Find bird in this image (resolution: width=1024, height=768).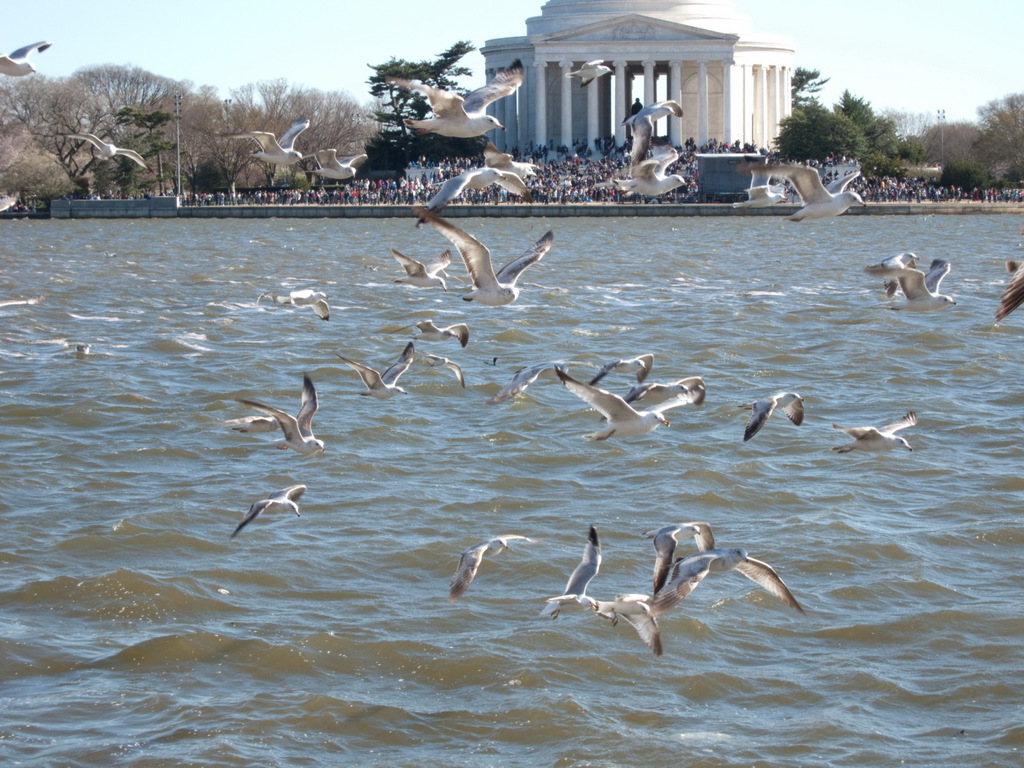
(77, 342, 91, 355).
